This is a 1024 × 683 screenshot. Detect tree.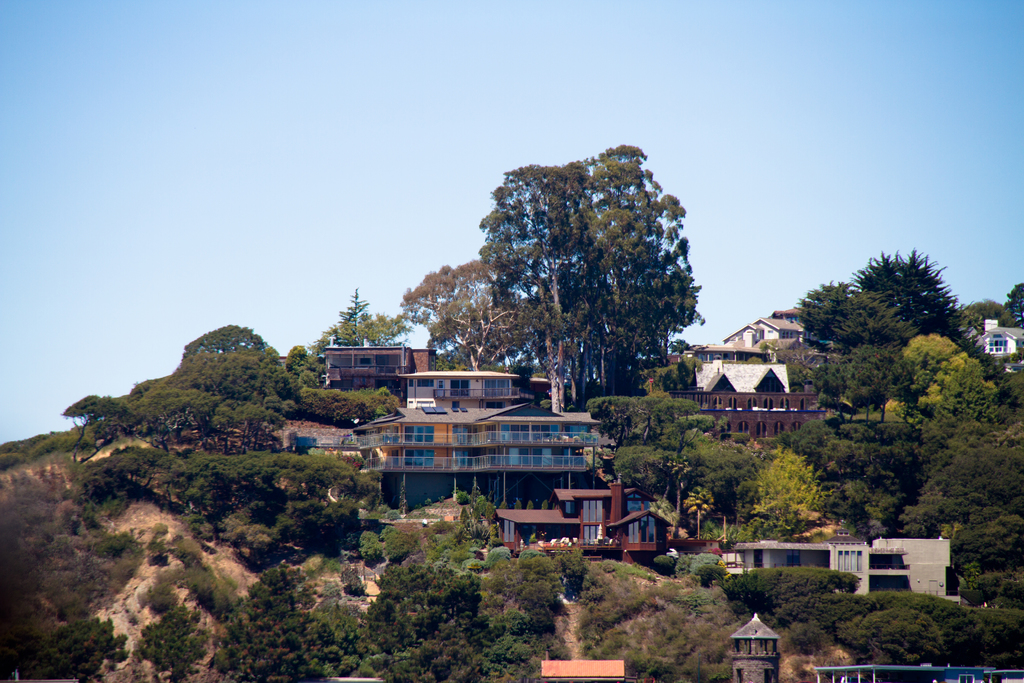
l=402, t=146, r=706, b=454.
